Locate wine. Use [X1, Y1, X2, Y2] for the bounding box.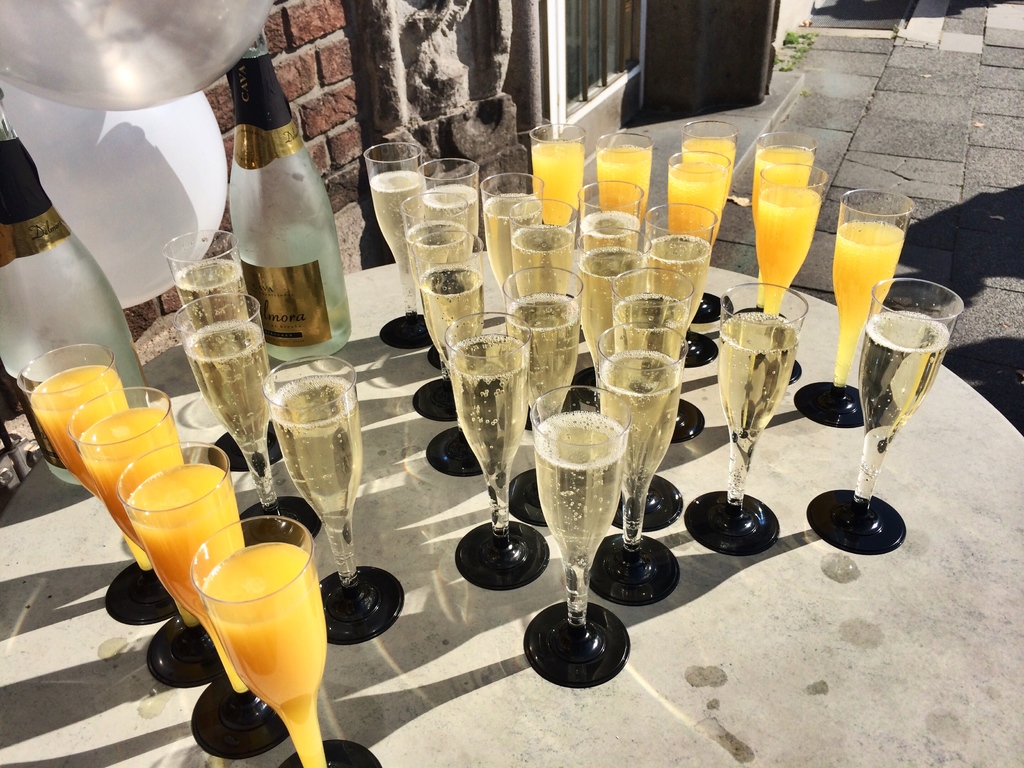
[481, 188, 543, 321].
